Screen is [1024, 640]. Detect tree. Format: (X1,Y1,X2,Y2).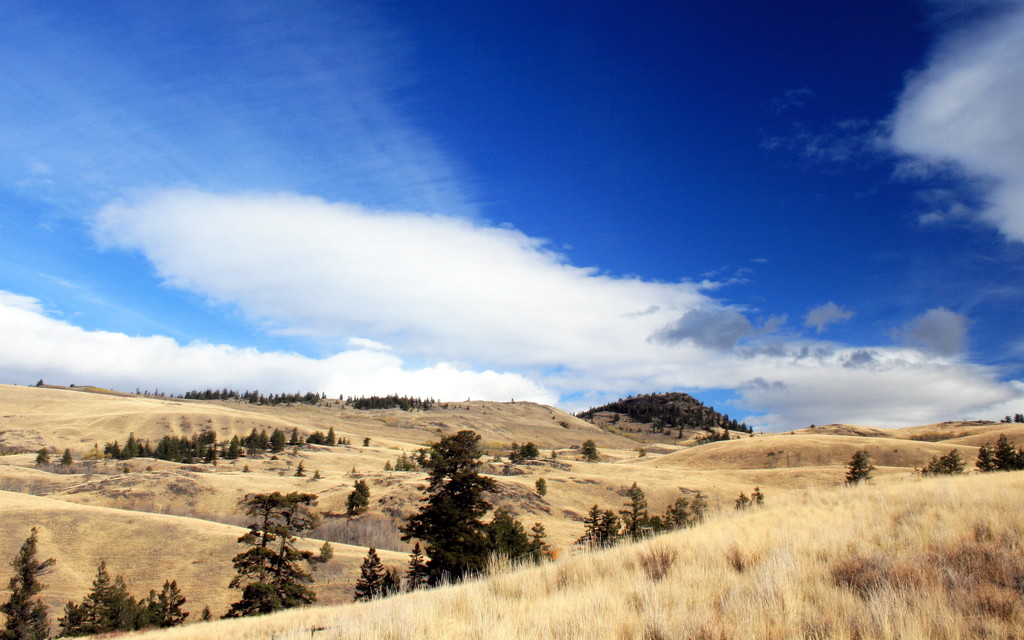
(580,437,601,464).
